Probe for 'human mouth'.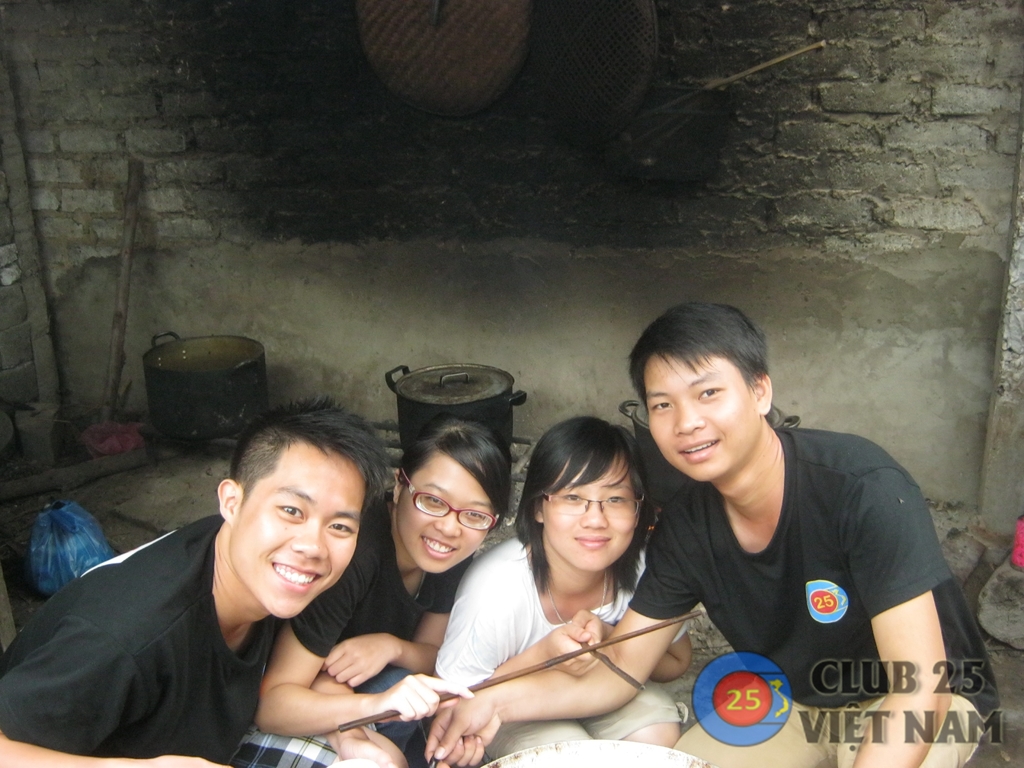
Probe result: Rect(422, 533, 461, 559).
